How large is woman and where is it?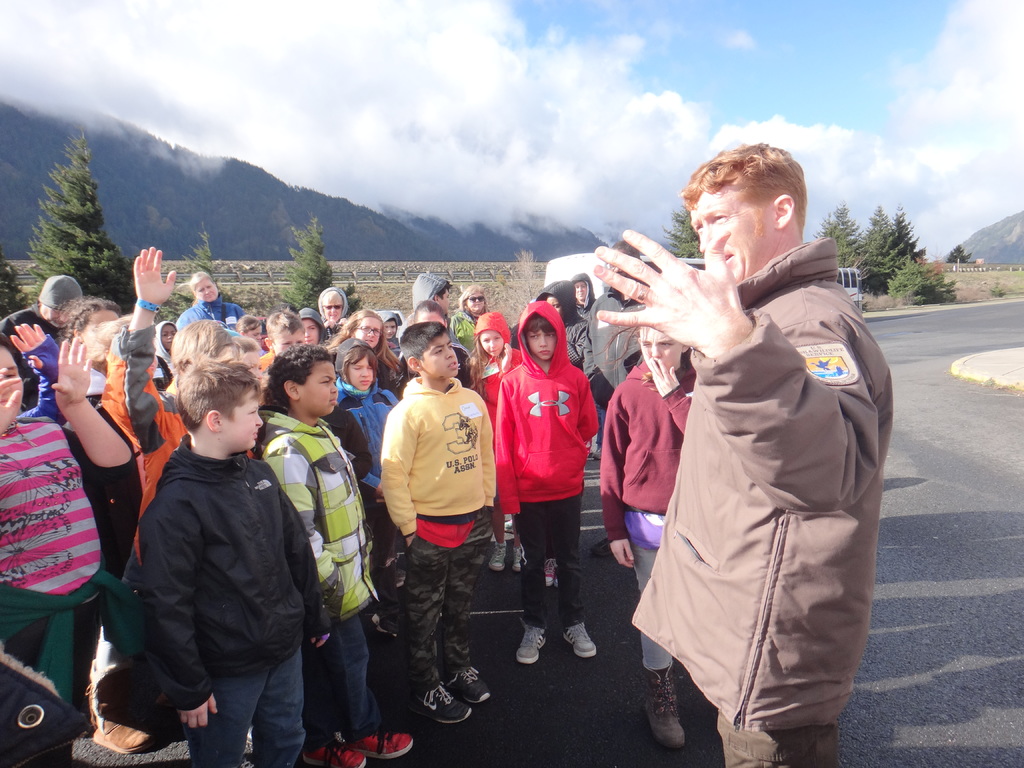
Bounding box: x1=471, y1=307, x2=515, y2=431.
